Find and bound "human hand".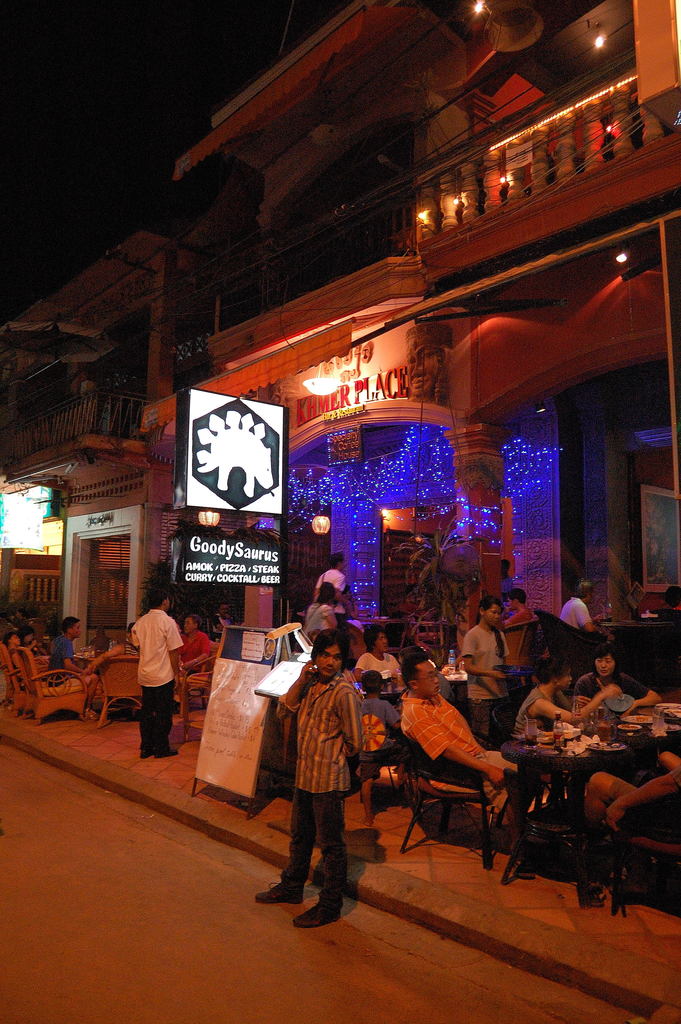
Bound: select_region(599, 684, 624, 700).
